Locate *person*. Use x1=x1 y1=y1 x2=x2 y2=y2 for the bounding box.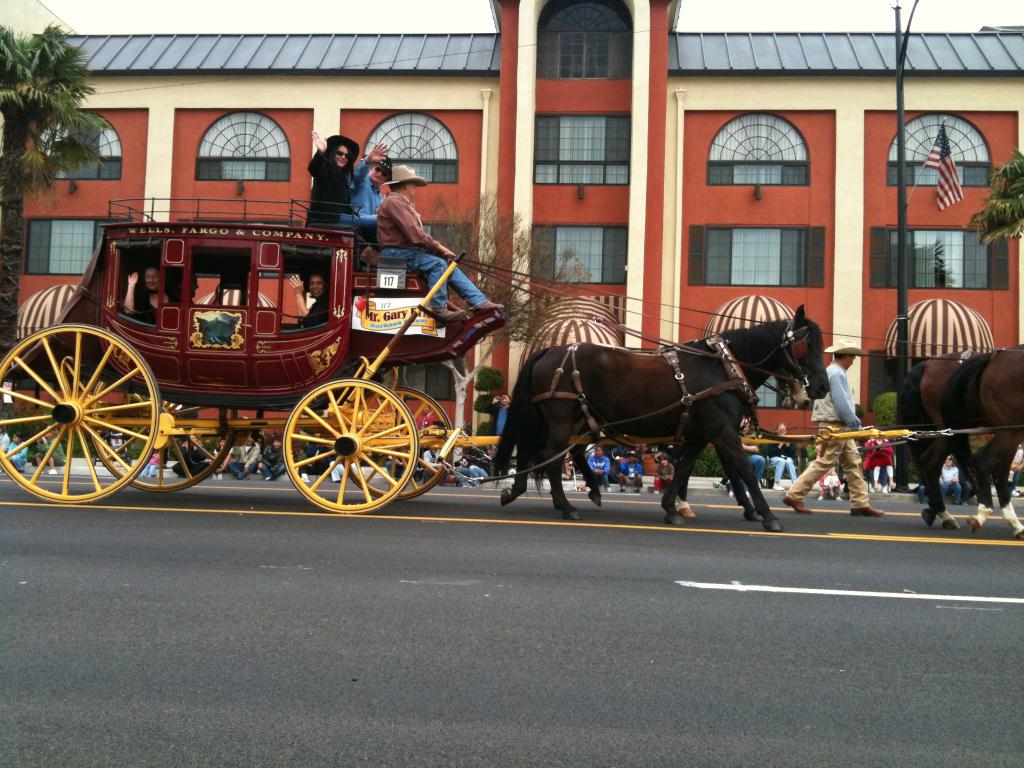
x1=938 y1=451 x2=961 y2=511.
